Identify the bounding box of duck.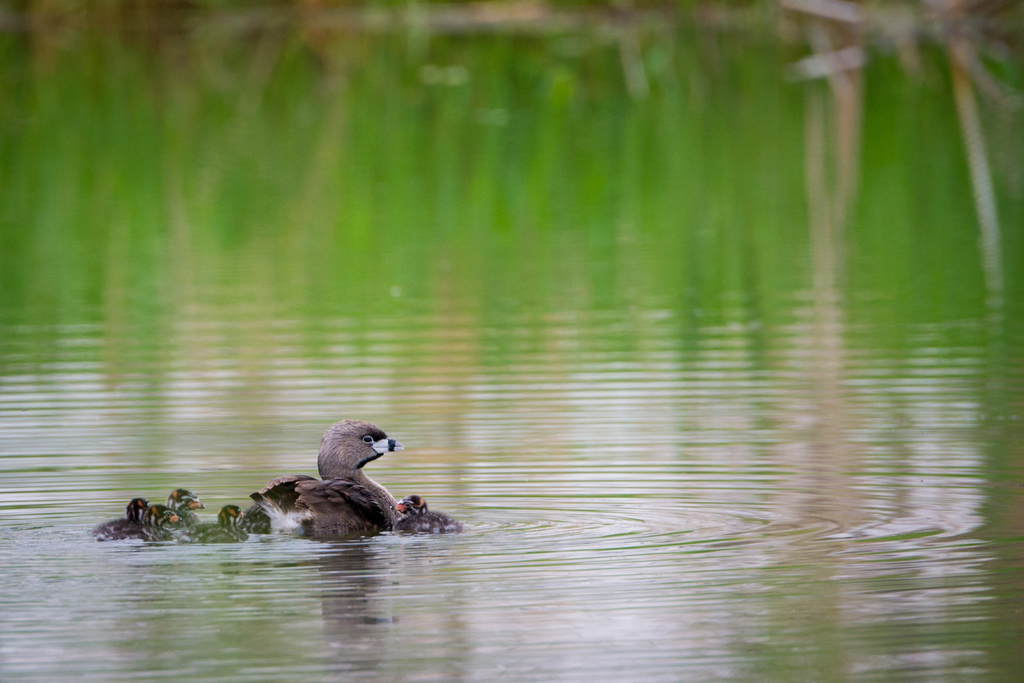
[x1=232, y1=428, x2=438, y2=547].
